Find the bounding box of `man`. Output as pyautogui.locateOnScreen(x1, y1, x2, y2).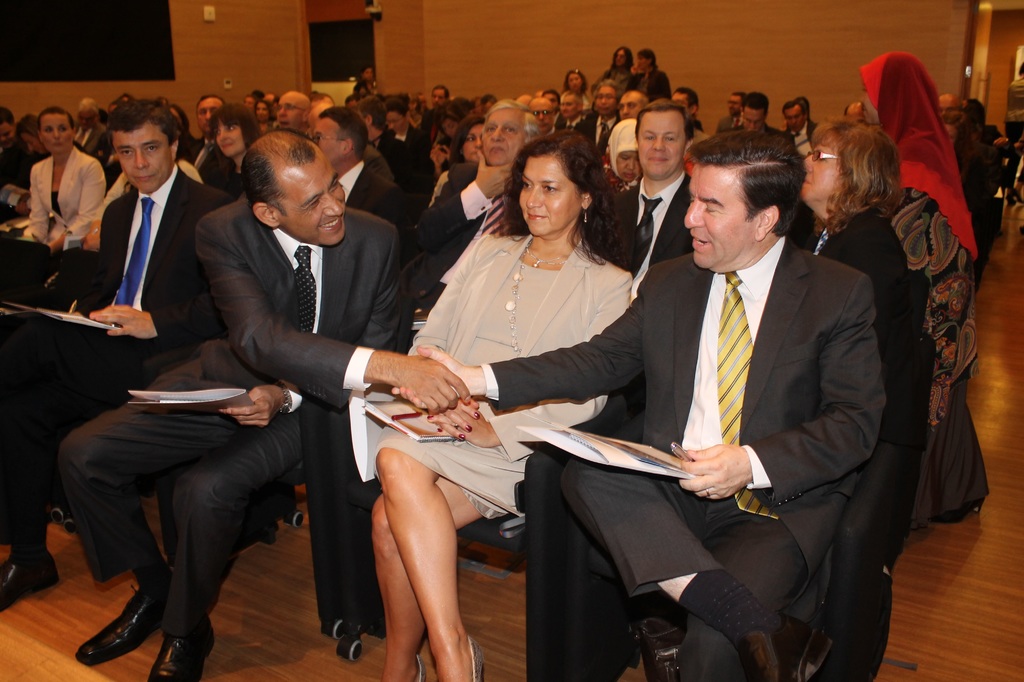
pyautogui.locateOnScreen(0, 102, 216, 615).
